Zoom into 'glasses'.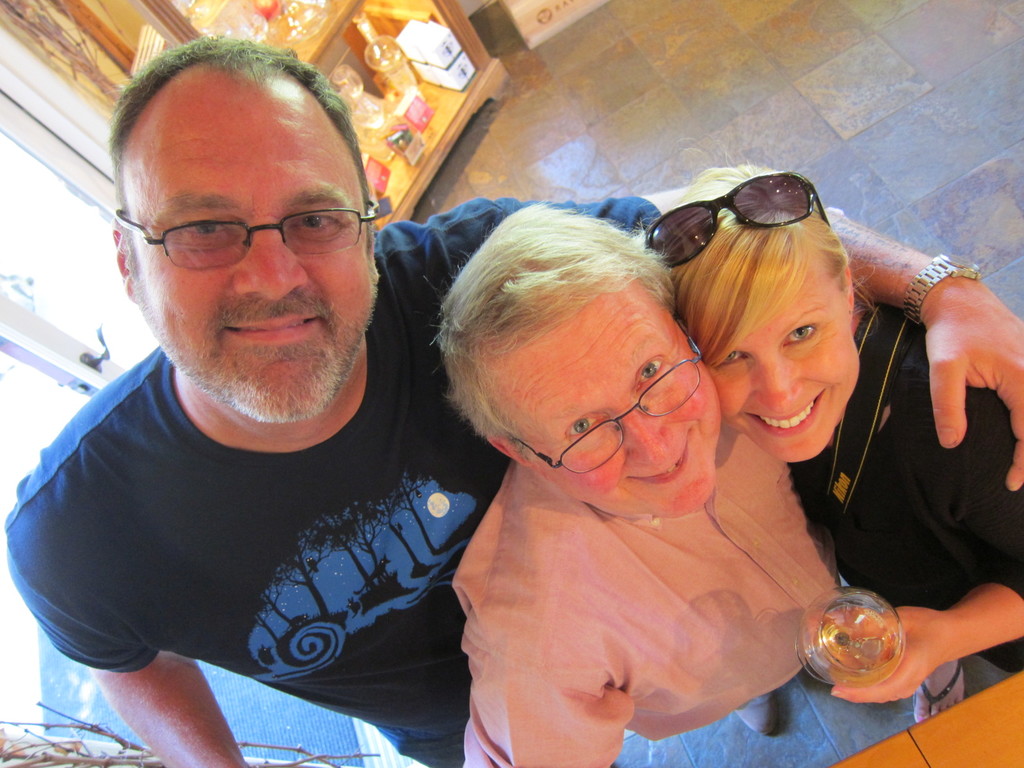
Zoom target: [125,187,373,266].
